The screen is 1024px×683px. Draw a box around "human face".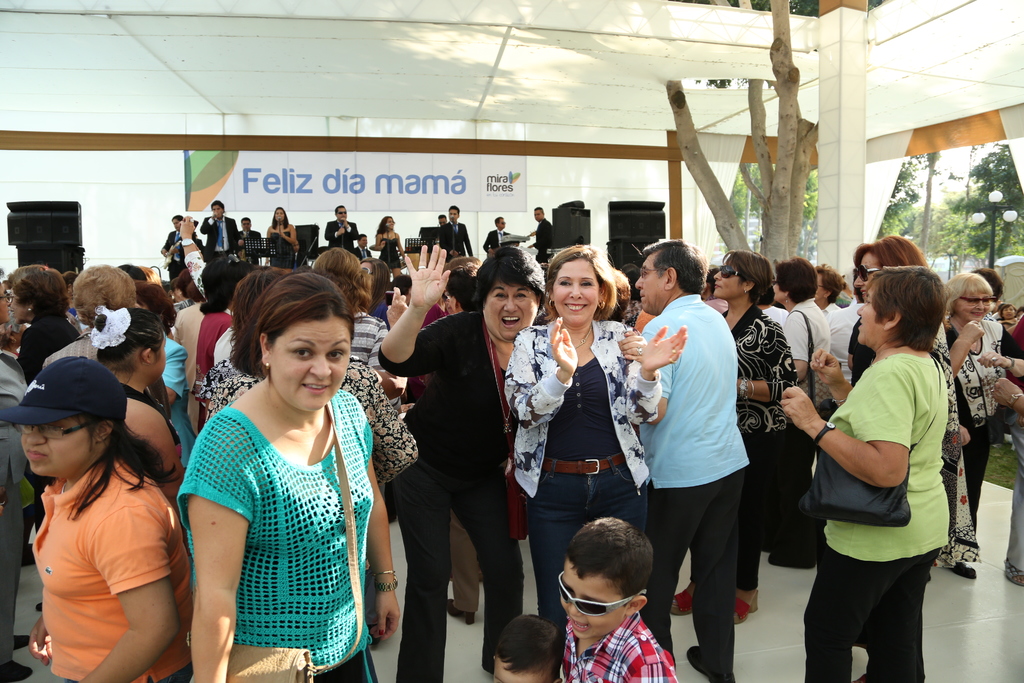
275 210 283 220.
